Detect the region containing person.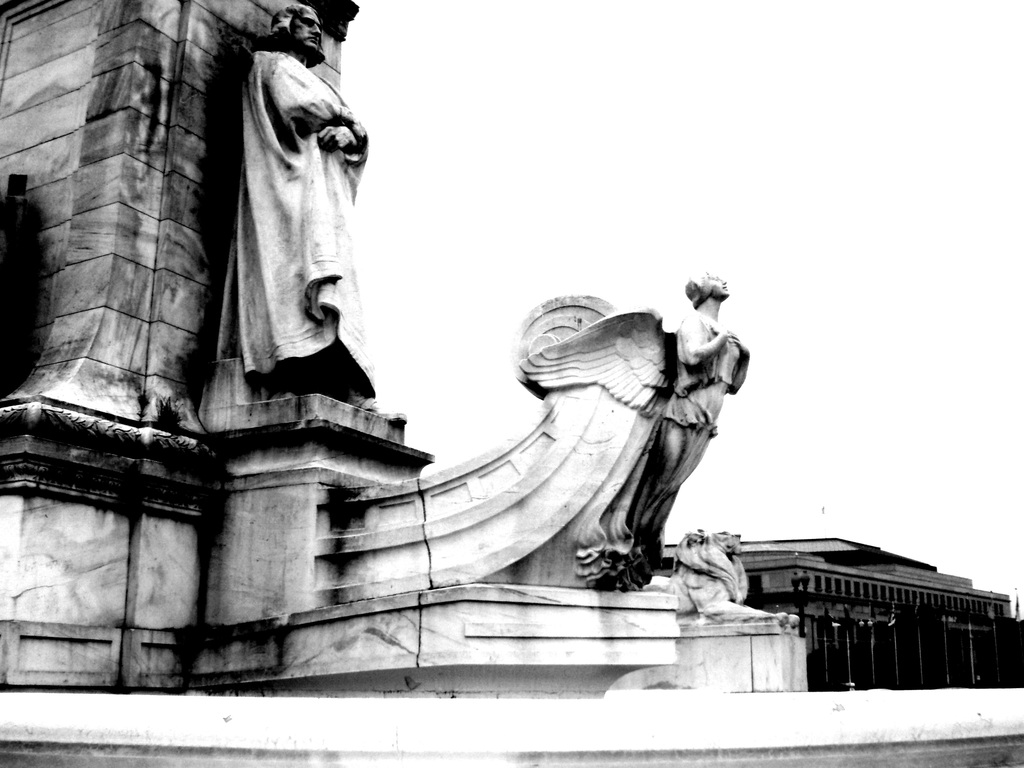
634 268 756 548.
